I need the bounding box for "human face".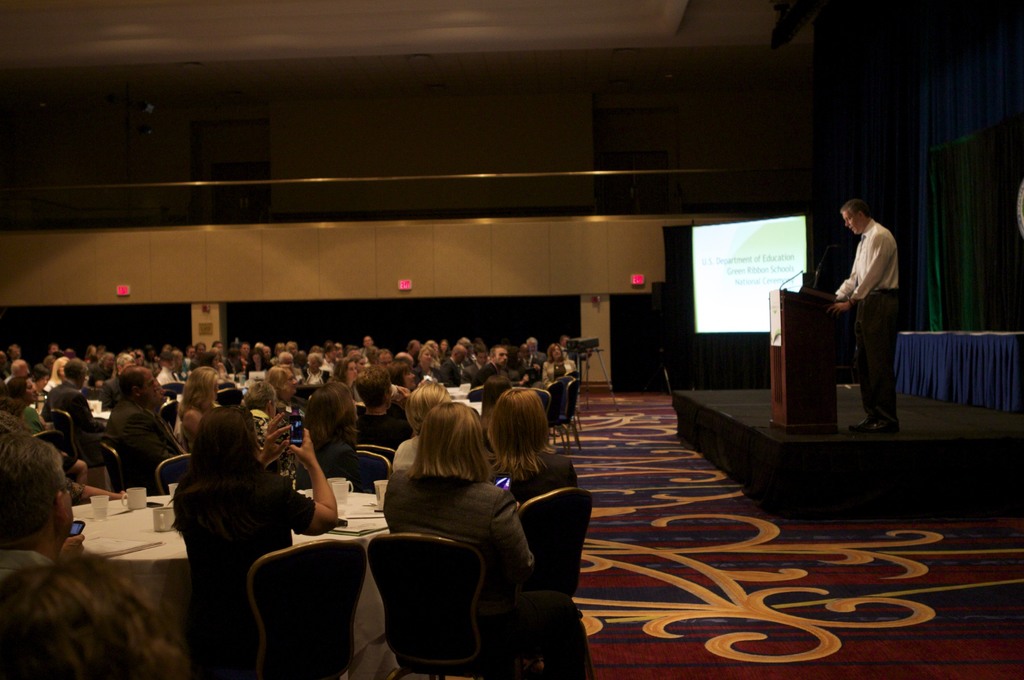
Here it is: bbox=[273, 395, 280, 419].
